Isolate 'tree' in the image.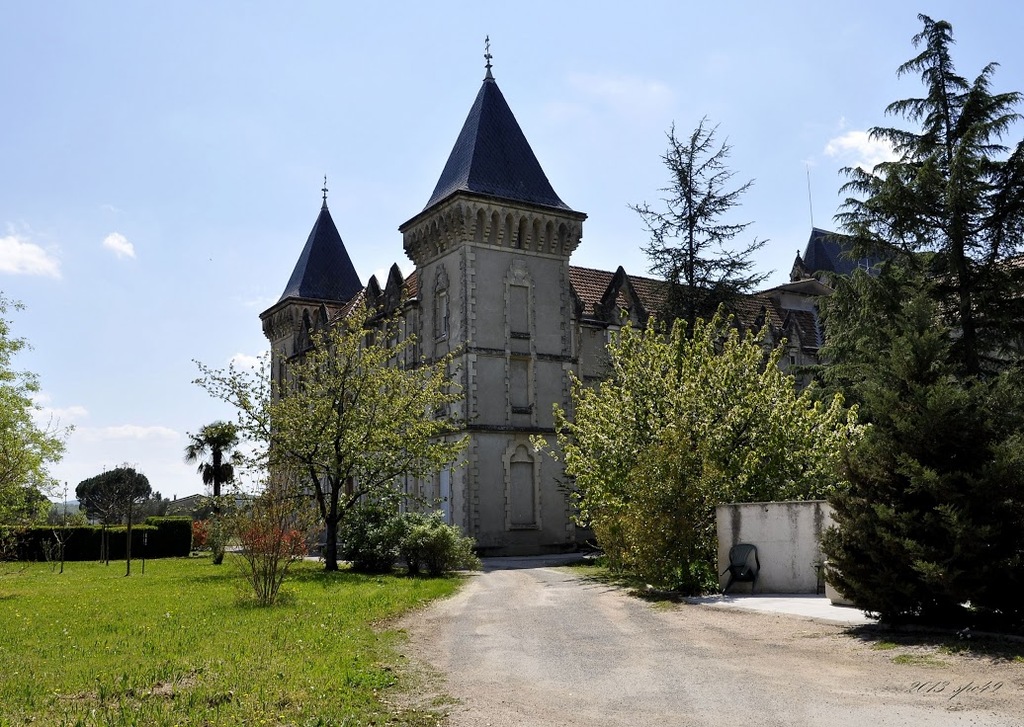
Isolated region: 824 2 1023 371.
